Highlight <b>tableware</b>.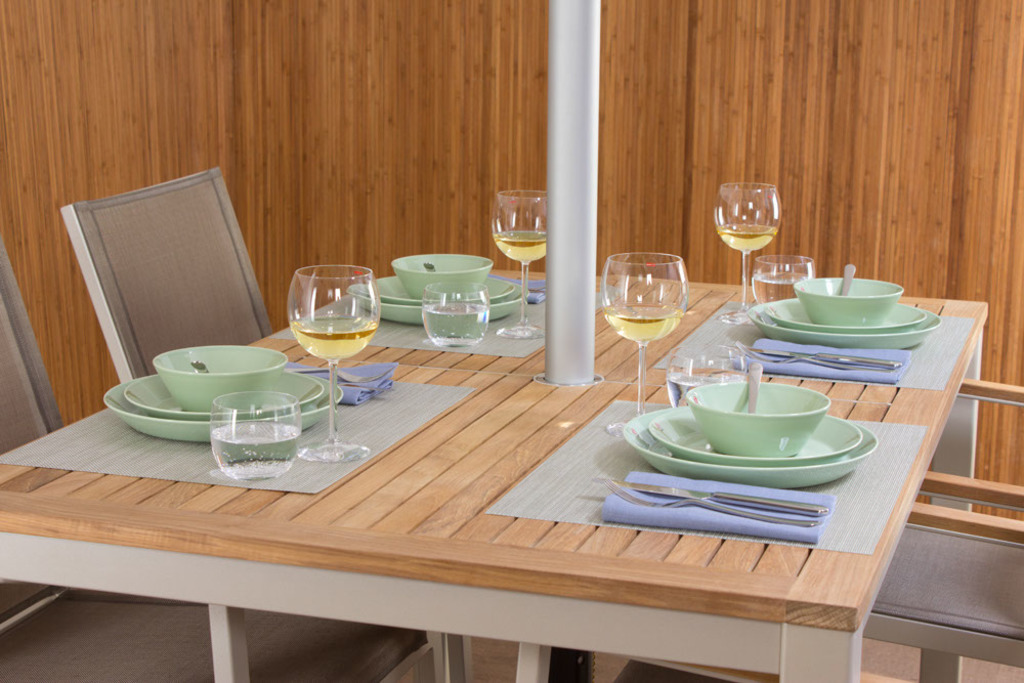
Highlighted region: [left=357, top=274, right=518, bottom=304].
